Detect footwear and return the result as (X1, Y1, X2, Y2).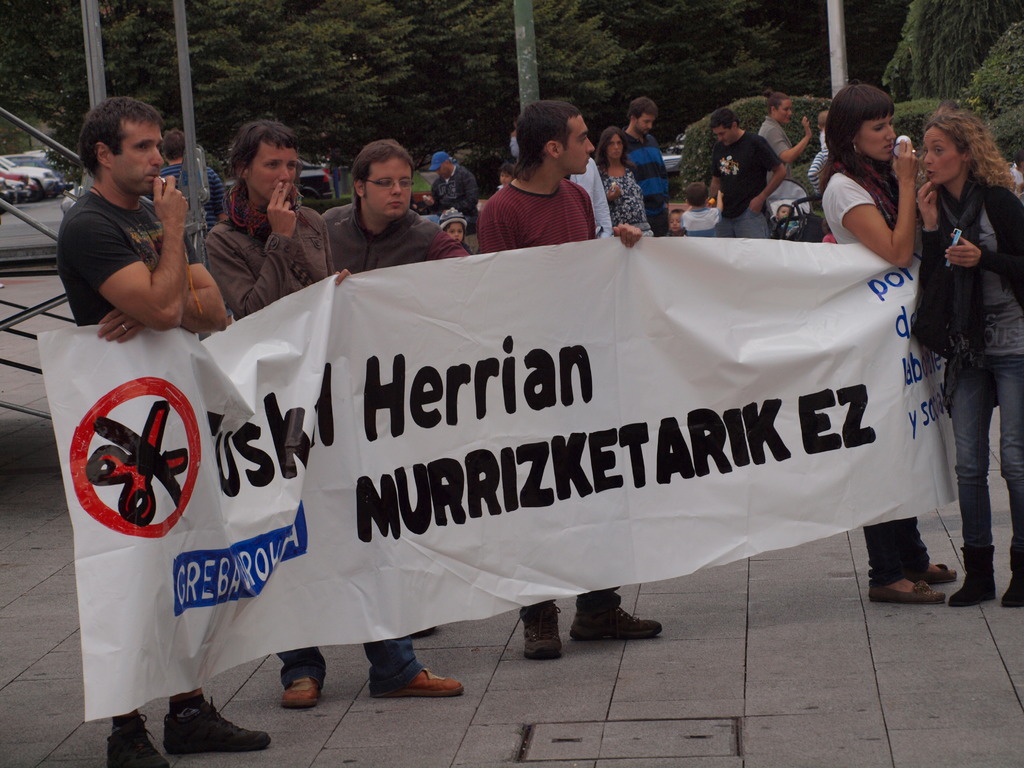
(575, 596, 662, 642).
